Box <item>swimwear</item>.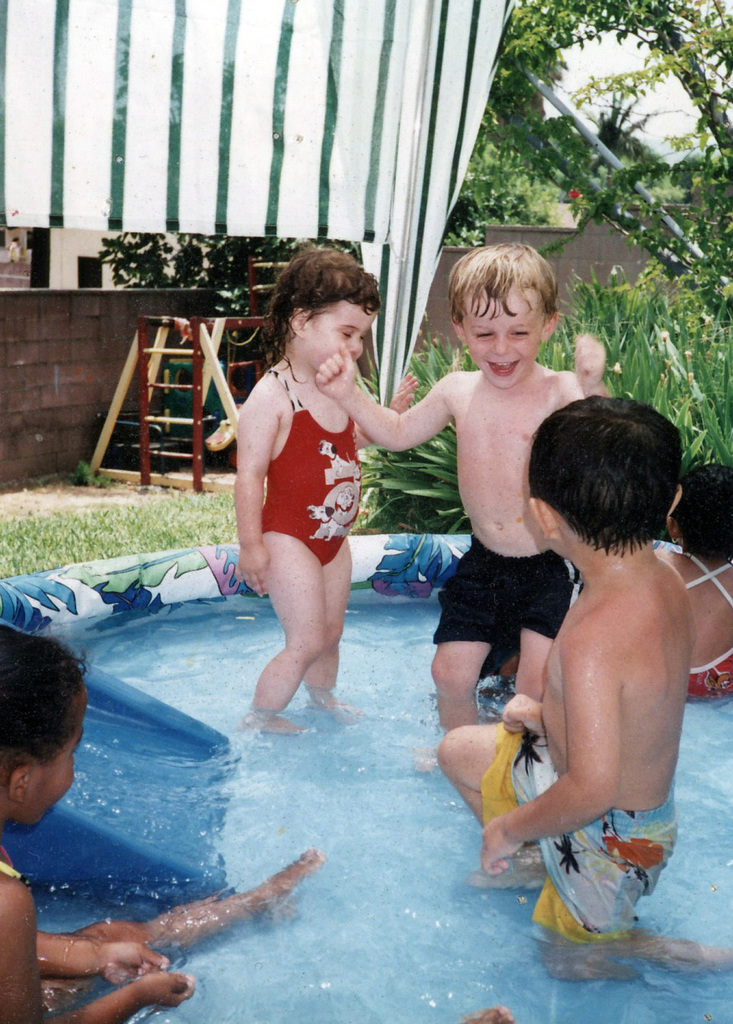
682/554/732/699.
